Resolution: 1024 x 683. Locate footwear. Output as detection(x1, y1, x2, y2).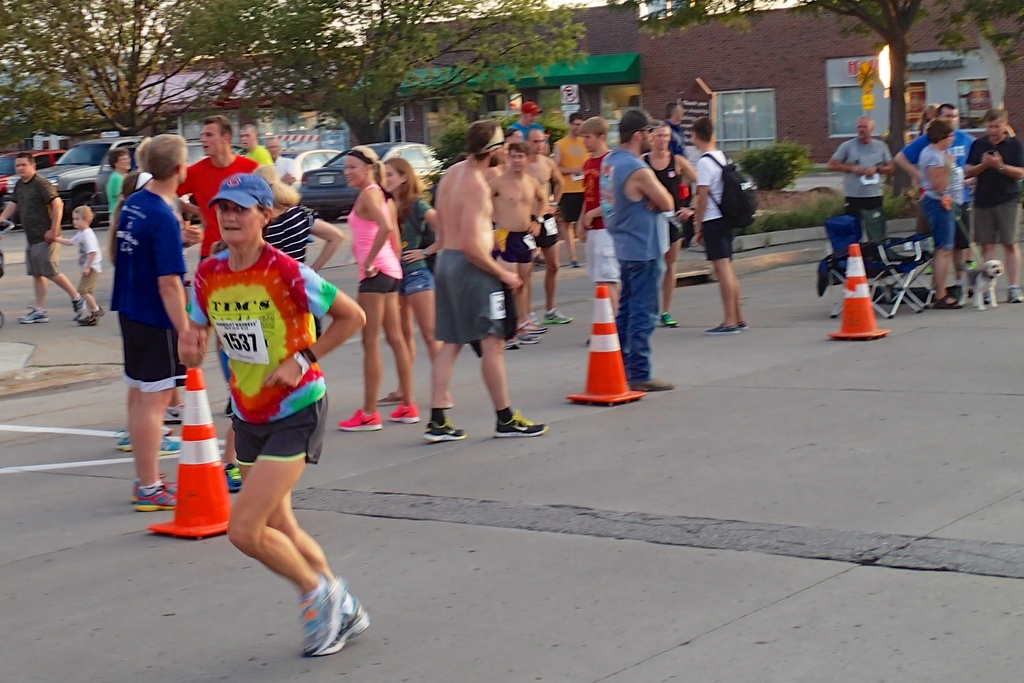
detection(510, 332, 522, 350).
